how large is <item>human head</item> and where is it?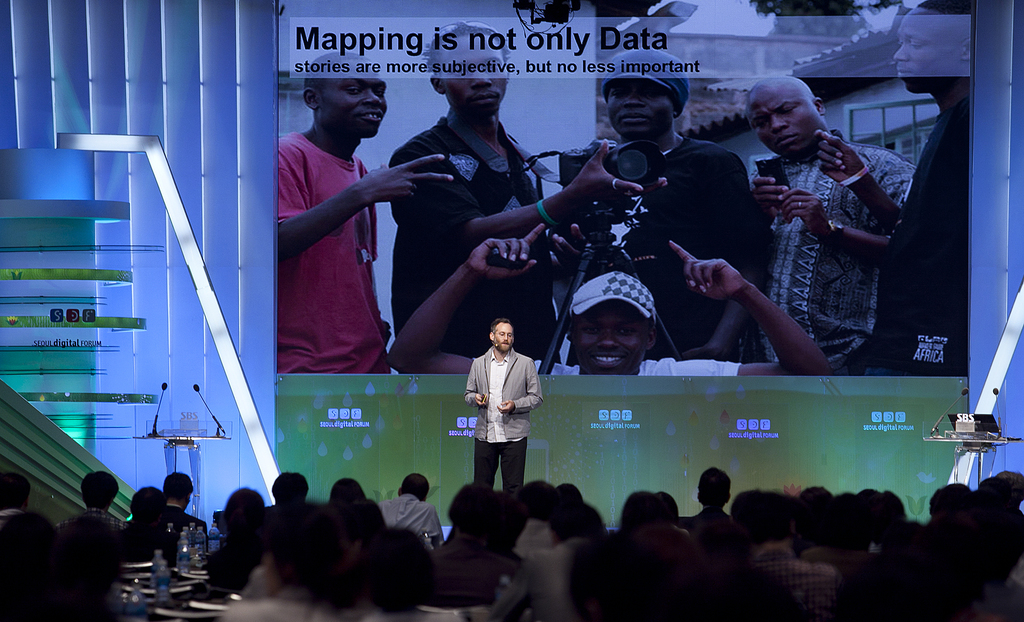
Bounding box: (893, 3, 973, 98).
